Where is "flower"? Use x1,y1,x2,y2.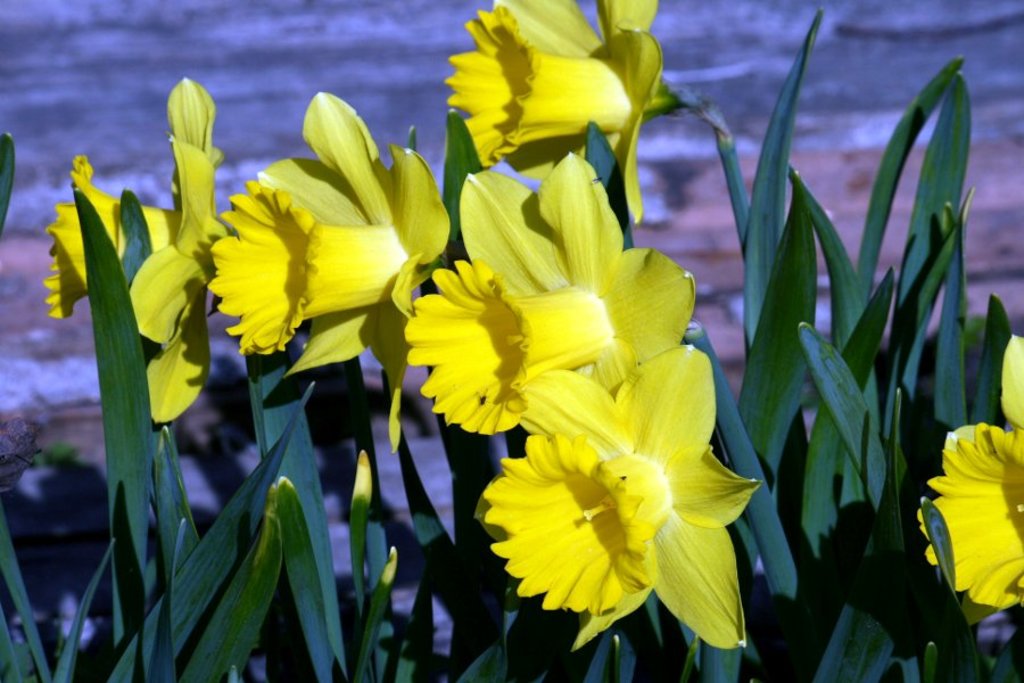
197,91,454,453.
